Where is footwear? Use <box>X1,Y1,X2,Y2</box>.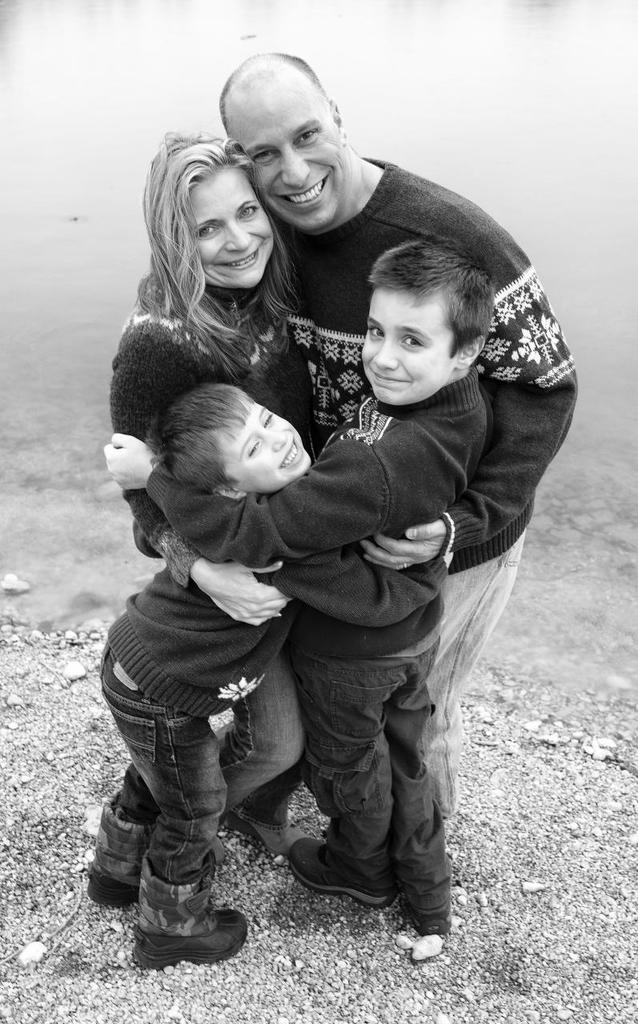
<box>399,898,463,938</box>.
